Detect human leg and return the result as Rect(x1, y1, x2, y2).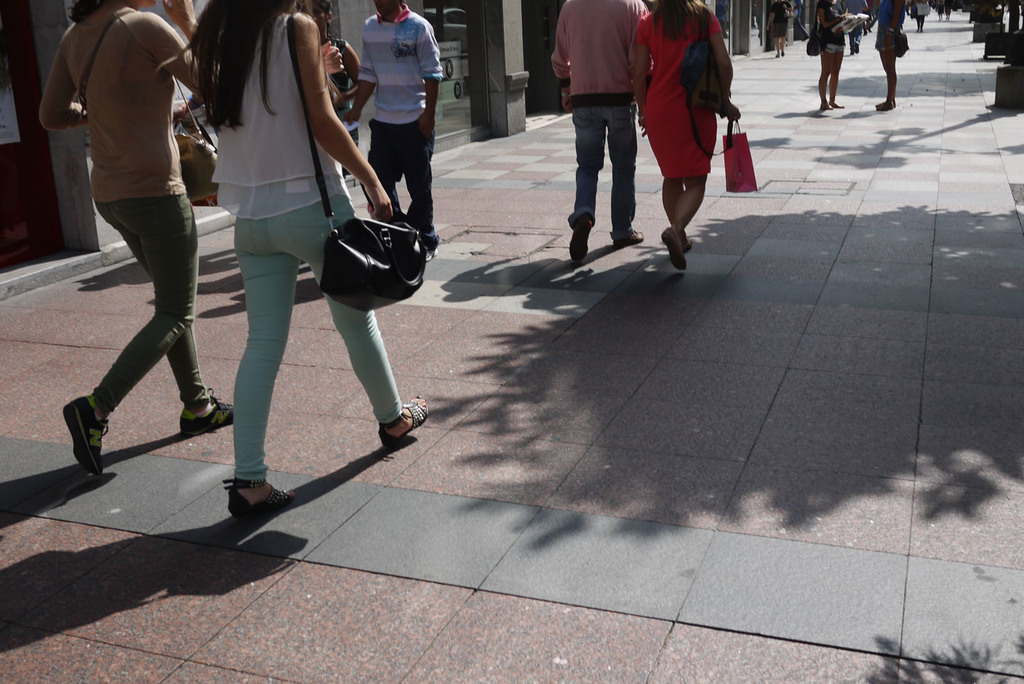
Rect(56, 196, 200, 482).
